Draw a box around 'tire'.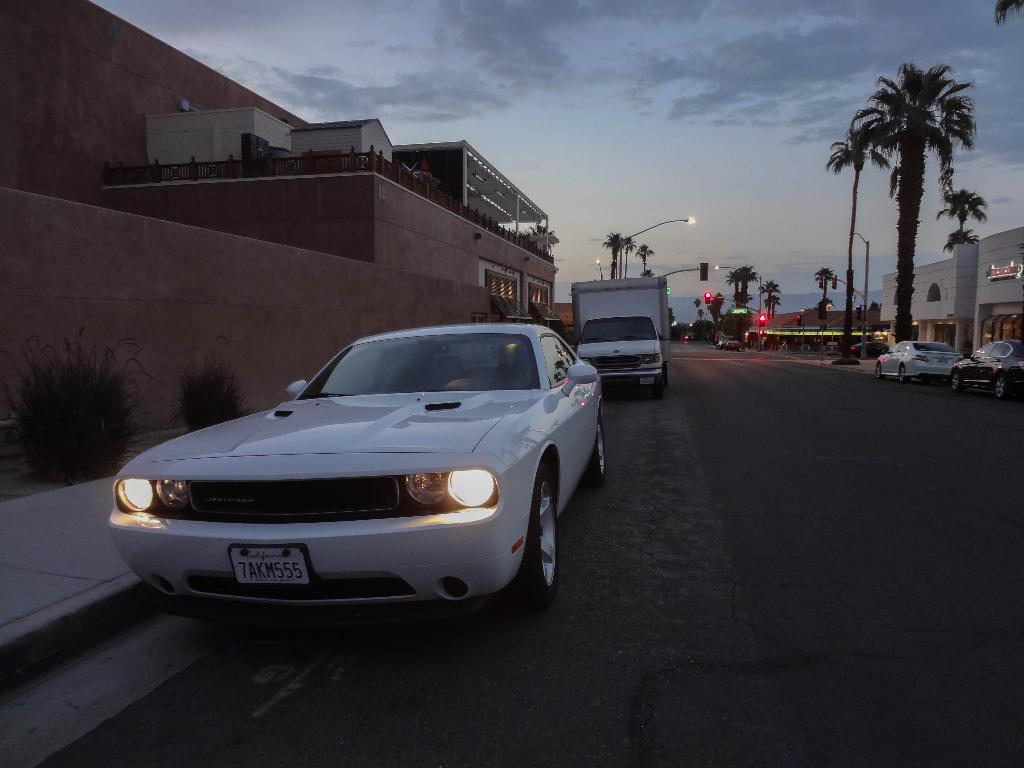
BBox(893, 360, 912, 384).
